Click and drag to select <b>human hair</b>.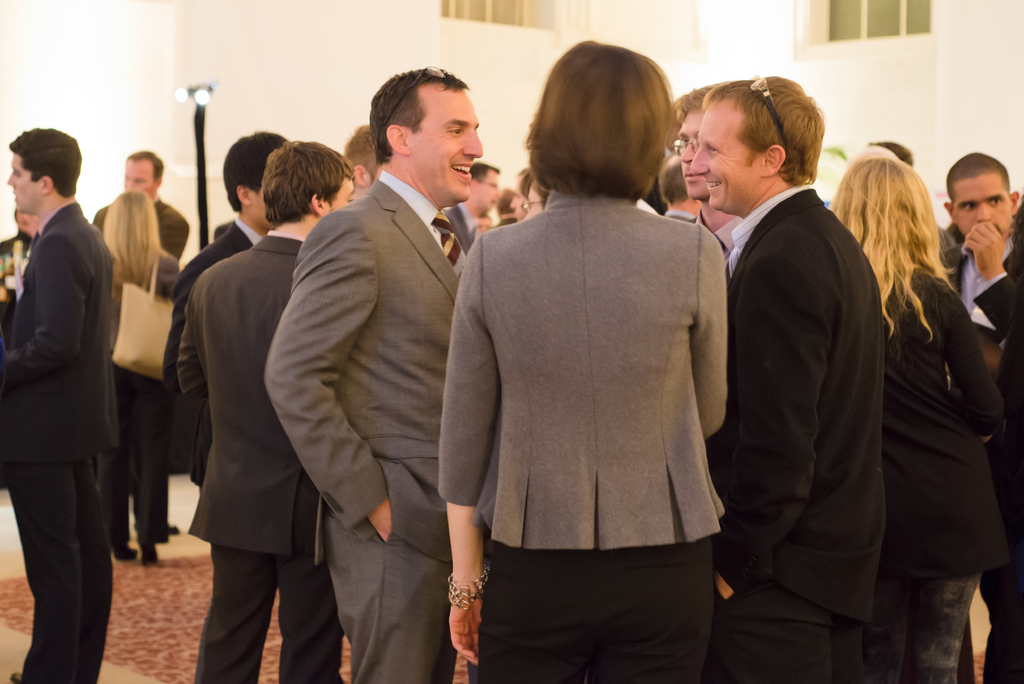
Selection: <region>657, 150, 692, 206</region>.
